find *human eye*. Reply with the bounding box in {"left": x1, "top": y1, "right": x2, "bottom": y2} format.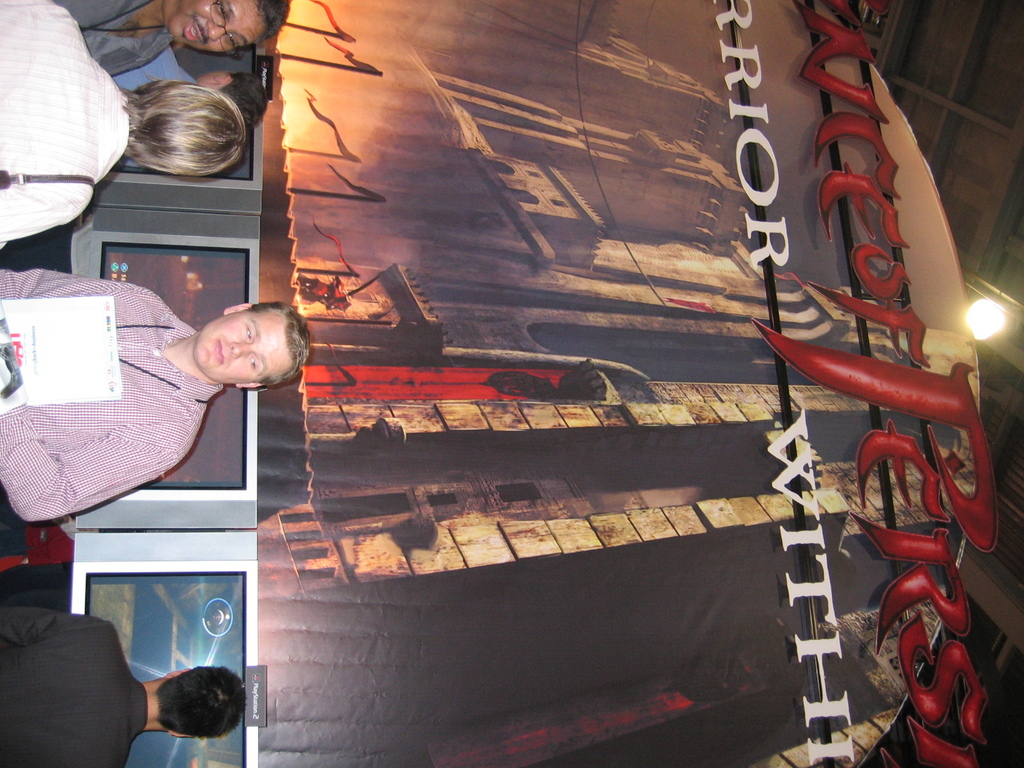
{"left": 239, "top": 326, "right": 258, "bottom": 345}.
